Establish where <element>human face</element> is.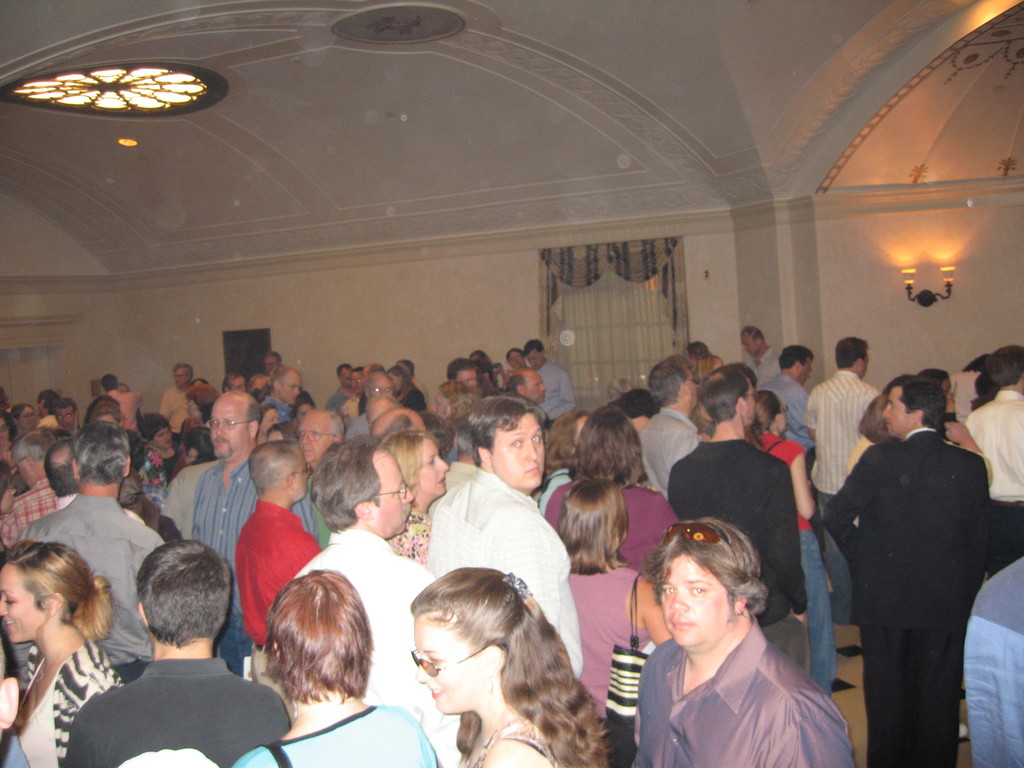
Established at <bbox>659, 550, 728, 652</bbox>.
